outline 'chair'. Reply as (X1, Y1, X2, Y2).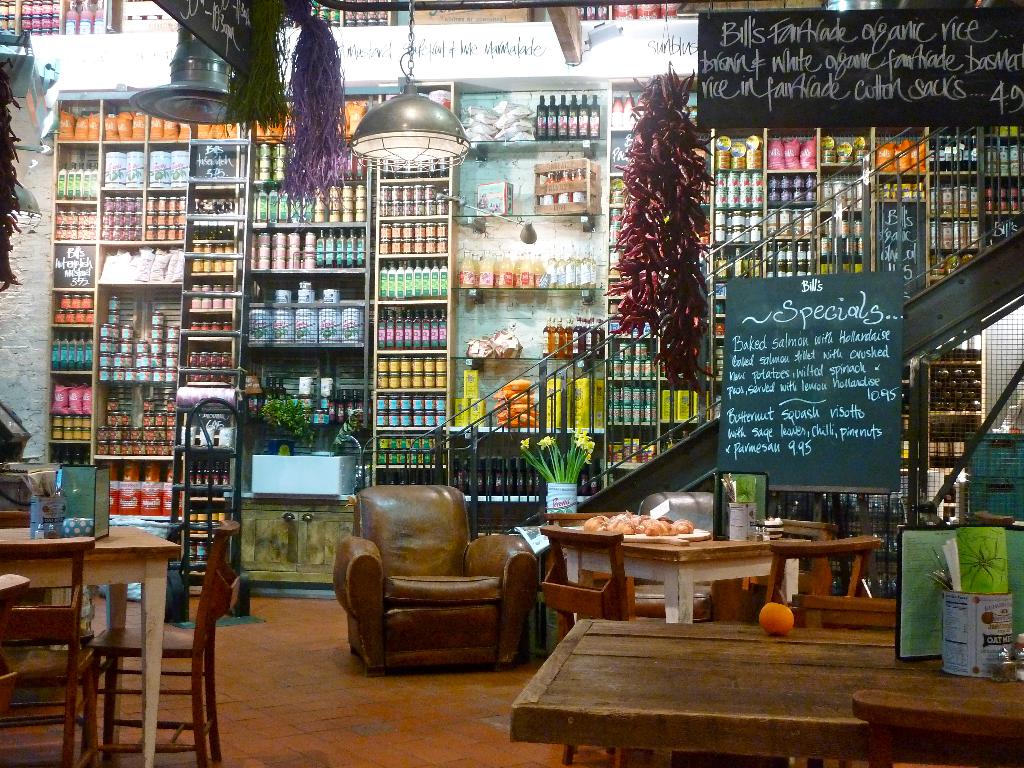
(317, 455, 547, 673).
